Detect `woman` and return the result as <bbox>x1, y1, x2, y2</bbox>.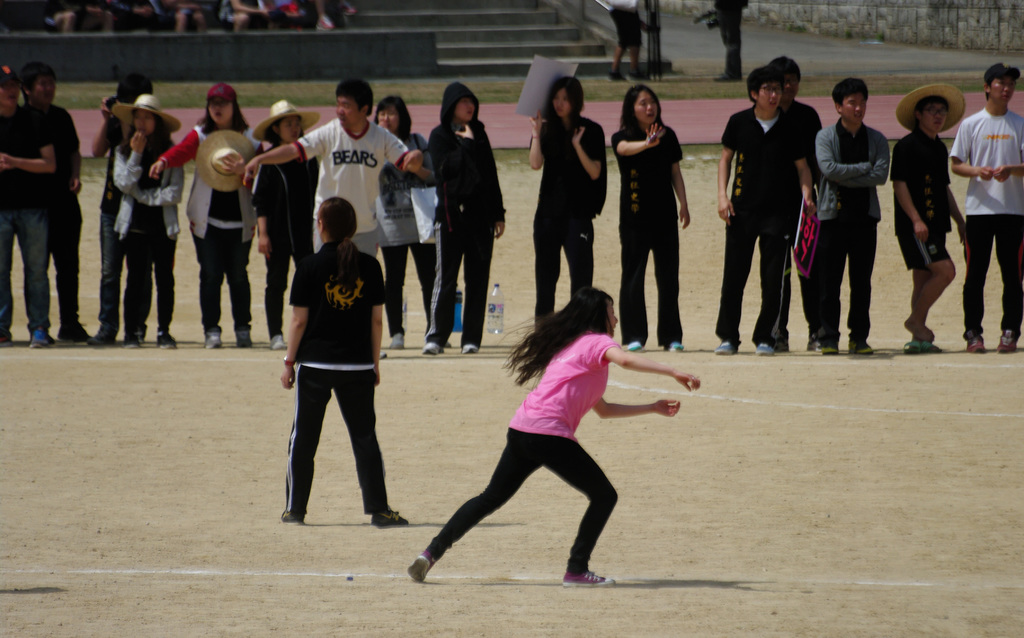
<bbox>365, 99, 434, 356</bbox>.
